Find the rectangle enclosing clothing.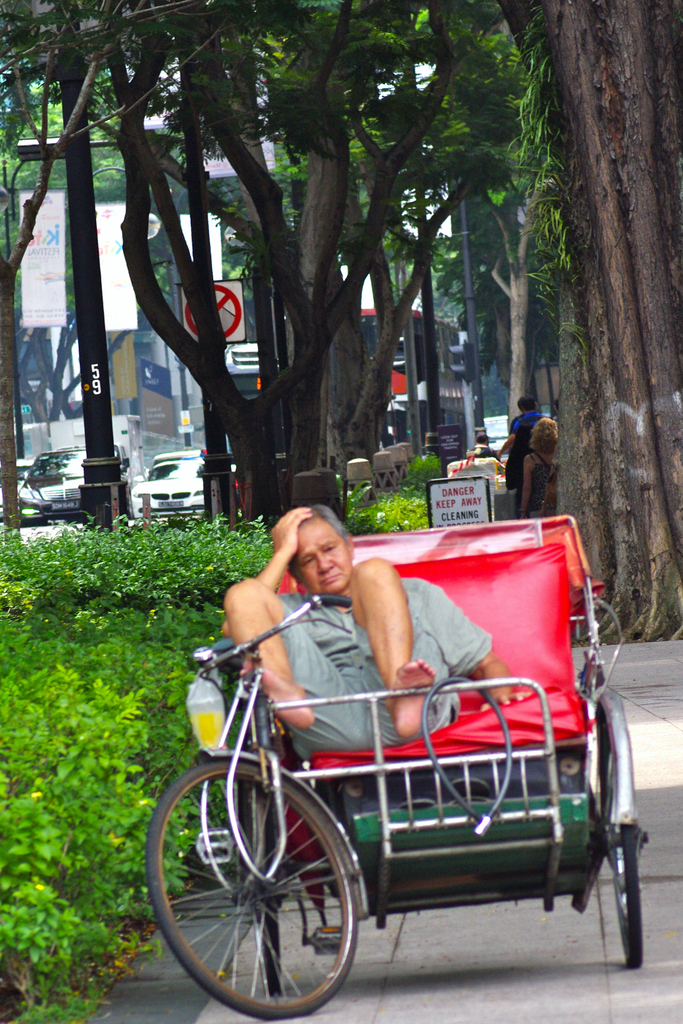
[left=529, top=449, right=557, bottom=519].
